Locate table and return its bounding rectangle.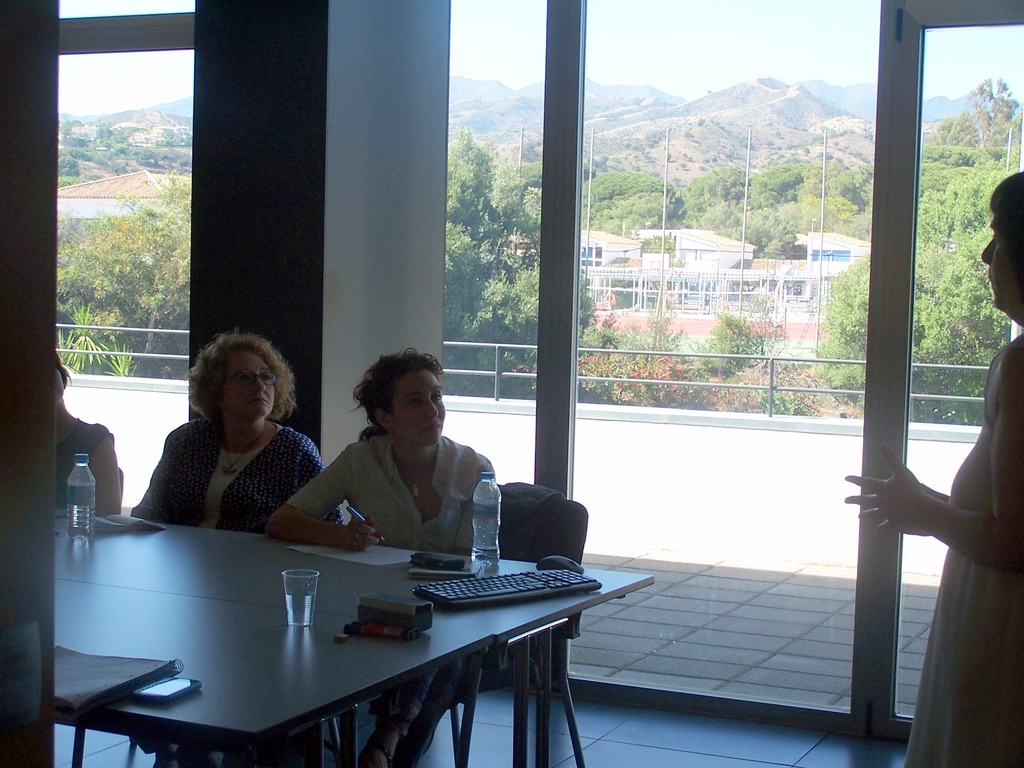
43:516:624:762.
